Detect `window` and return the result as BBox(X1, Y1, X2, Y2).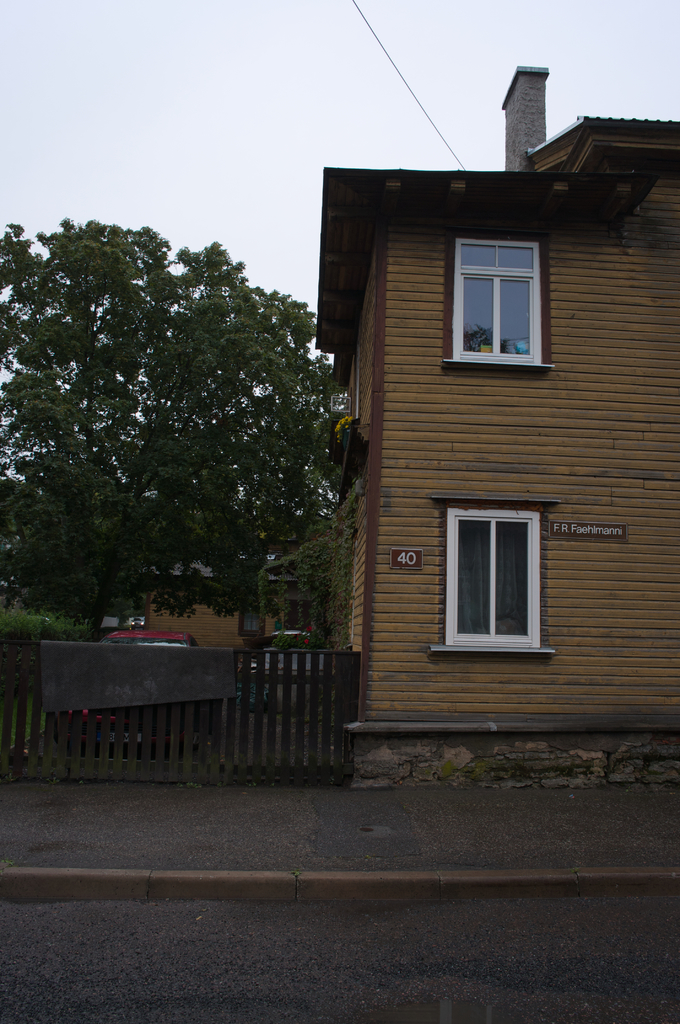
BBox(435, 482, 554, 650).
